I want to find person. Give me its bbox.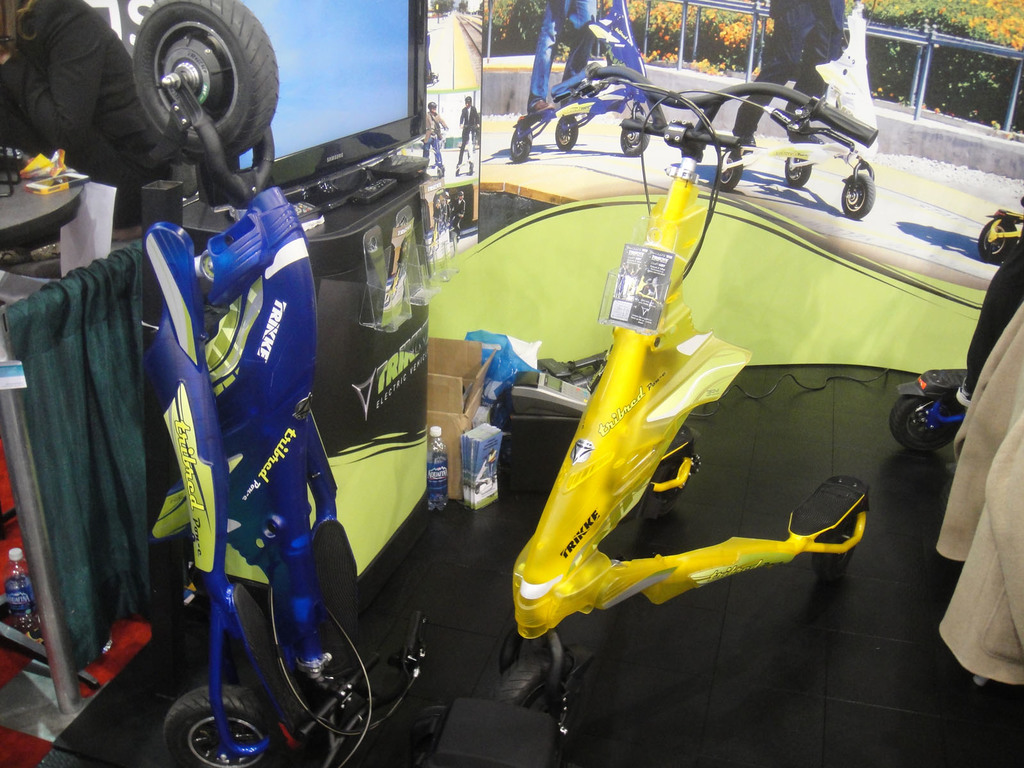
left=530, top=0, right=595, bottom=110.
